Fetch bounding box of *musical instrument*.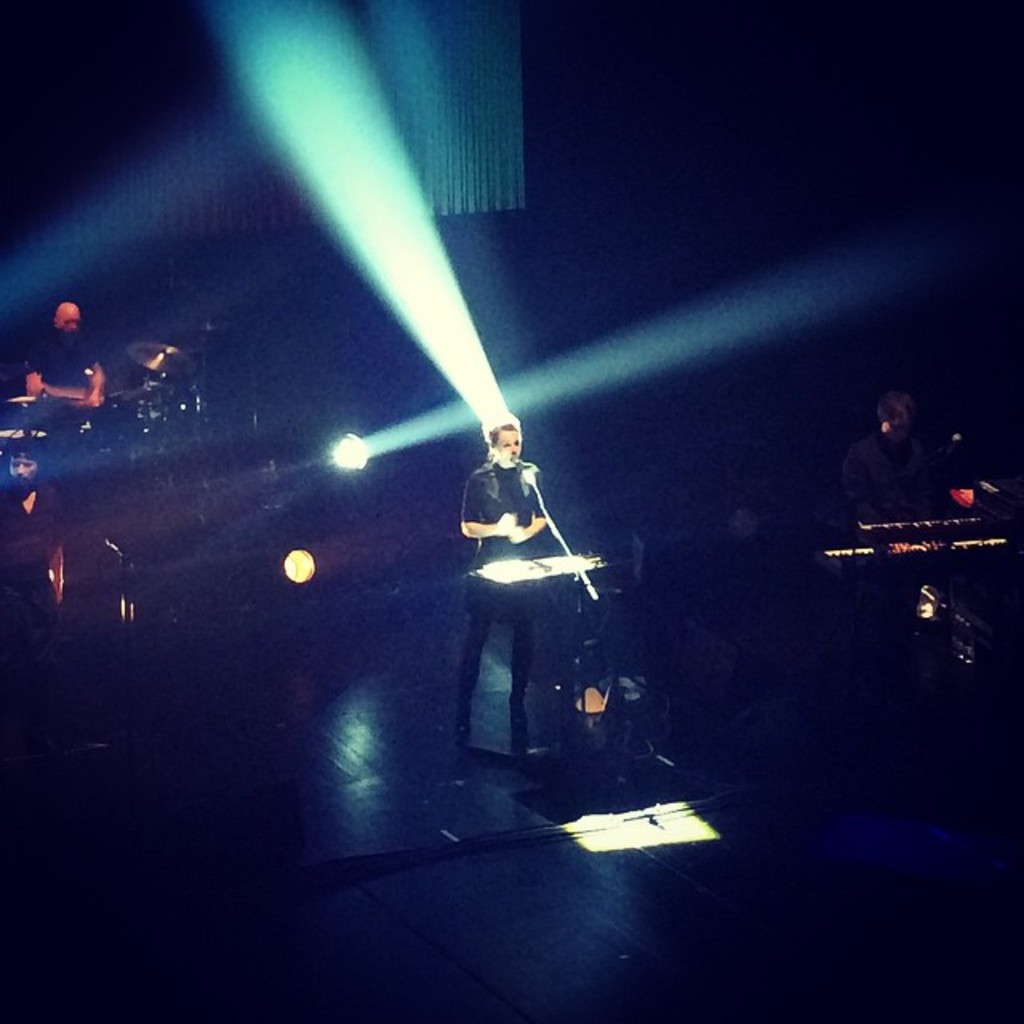
Bbox: [0,421,48,446].
